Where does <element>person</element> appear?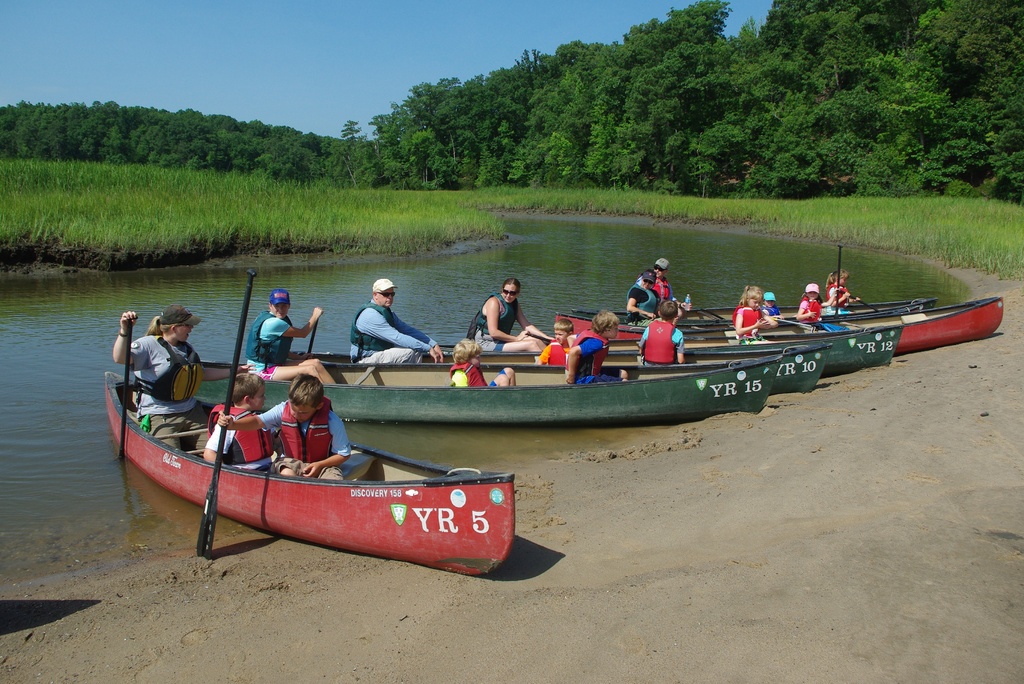
Appears at region(638, 297, 685, 365).
